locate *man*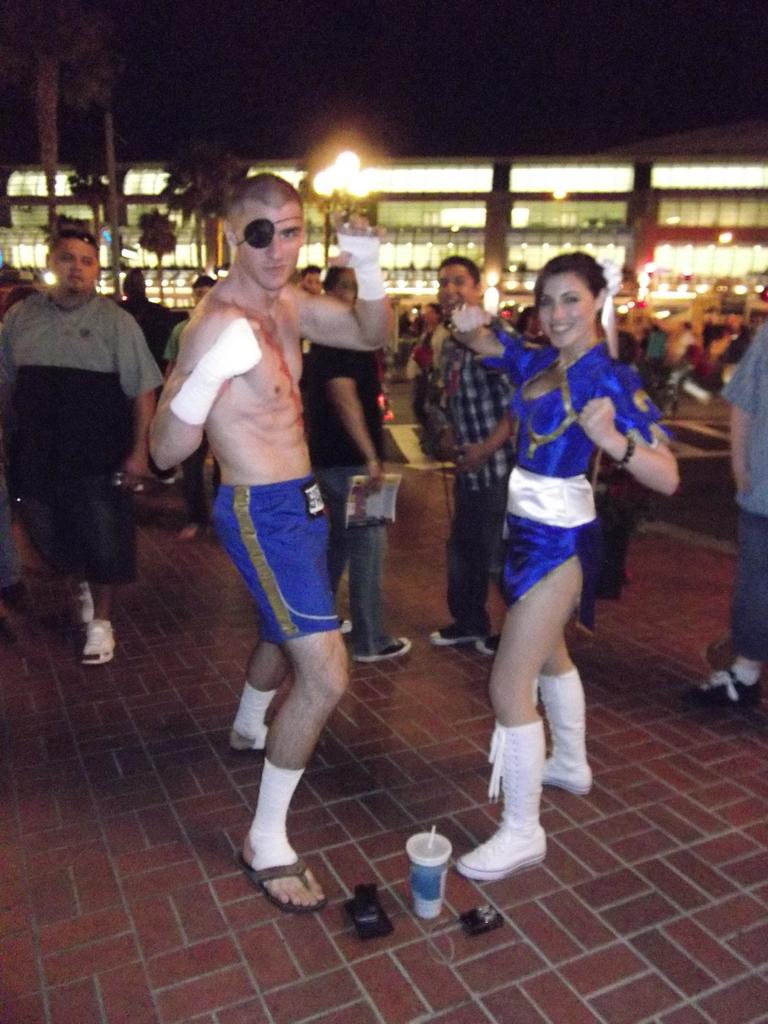
box=[179, 131, 383, 897]
